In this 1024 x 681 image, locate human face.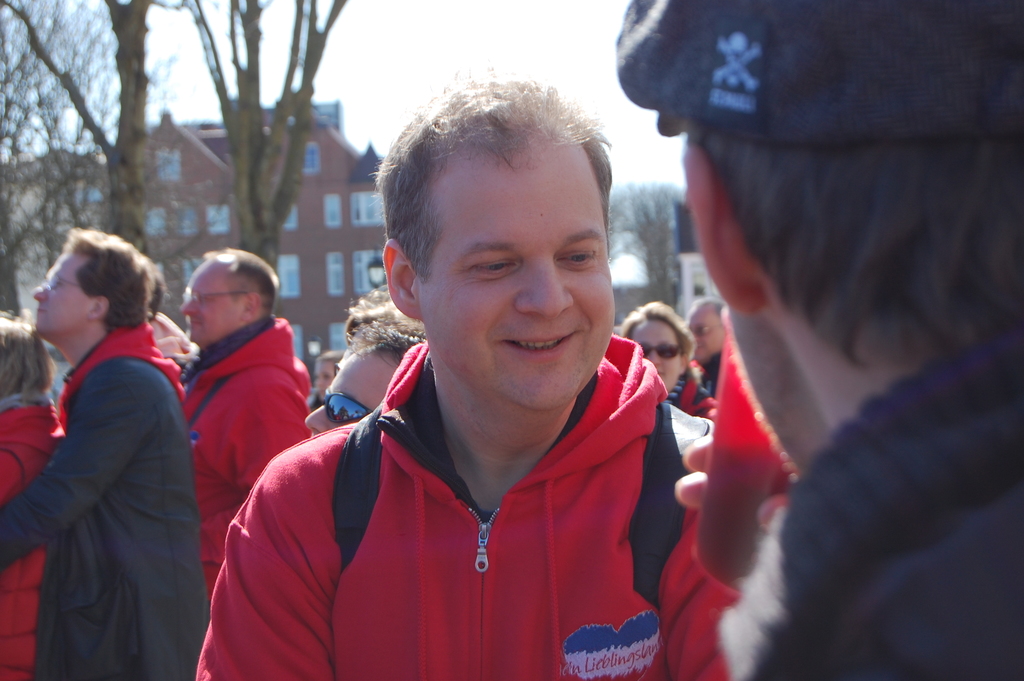
Bounding box: <box>690,311,723,361</box>.
